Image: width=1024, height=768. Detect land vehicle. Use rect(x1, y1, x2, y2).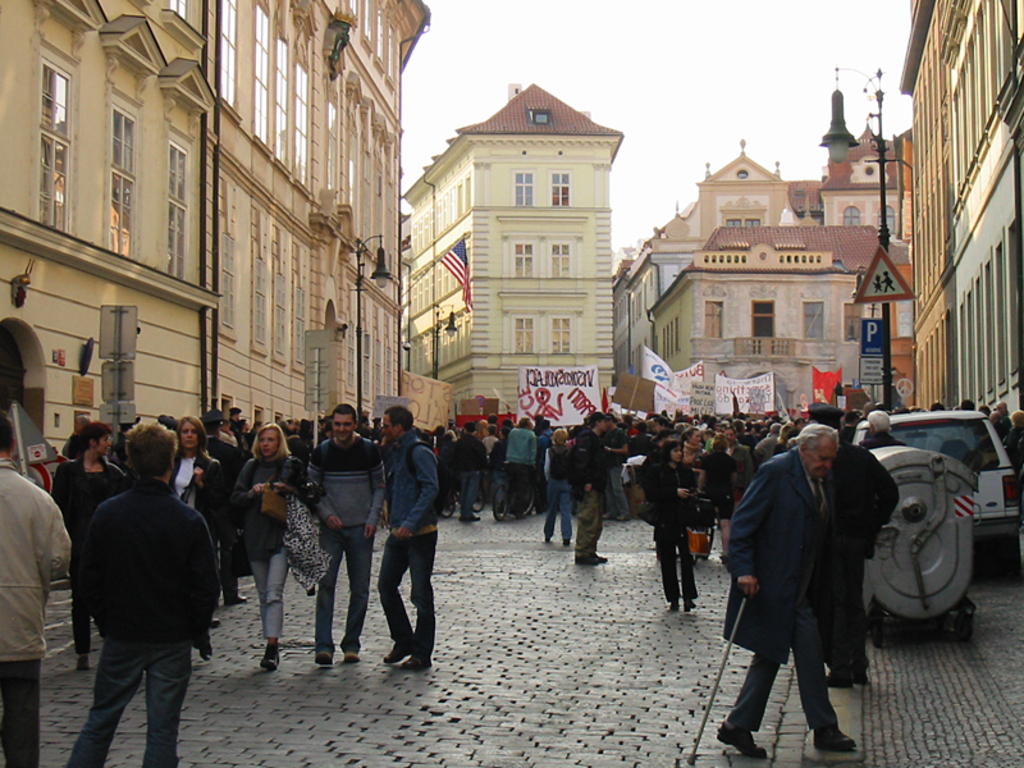
rect(854, 404, 1009, 659).
